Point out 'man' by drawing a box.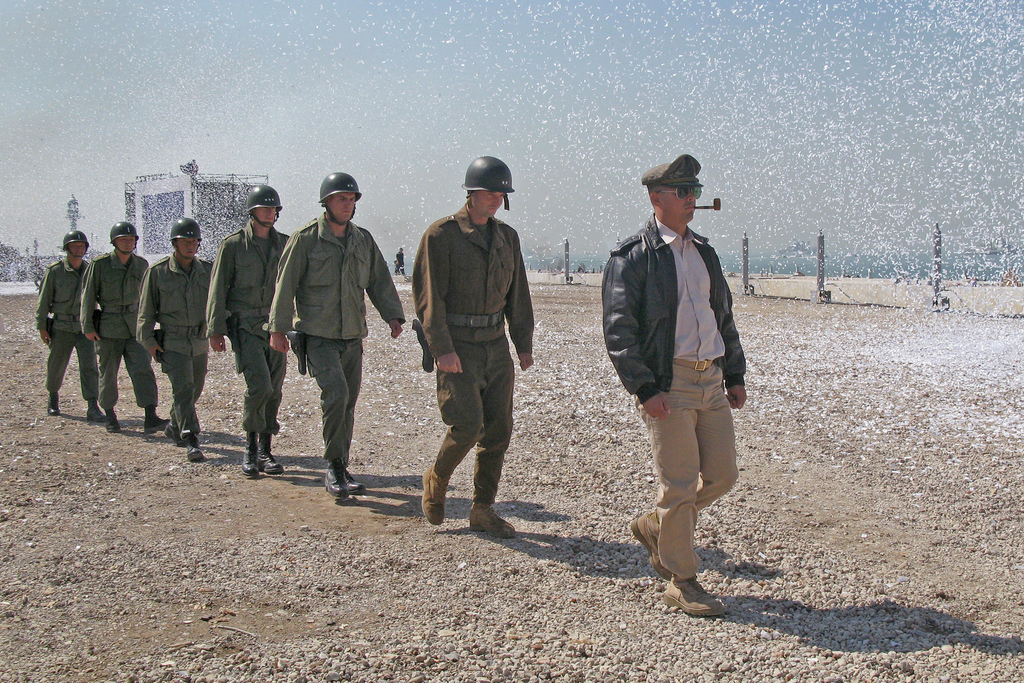
select_region(391, 247, 410, 279).
